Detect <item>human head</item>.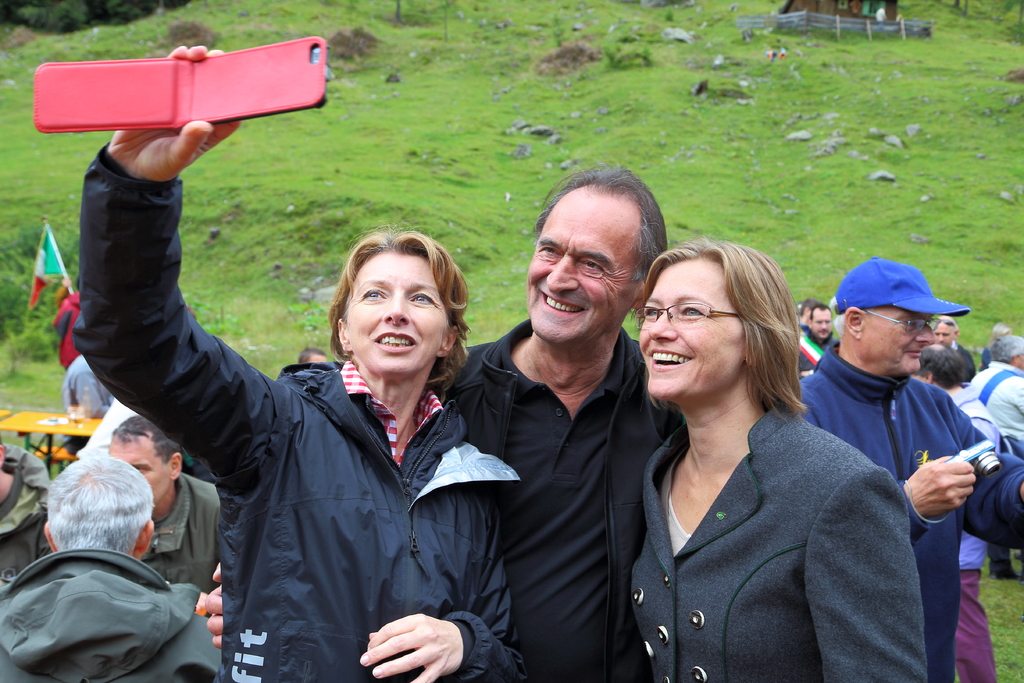
Detected at bbox(328, 233, 463, 378).
